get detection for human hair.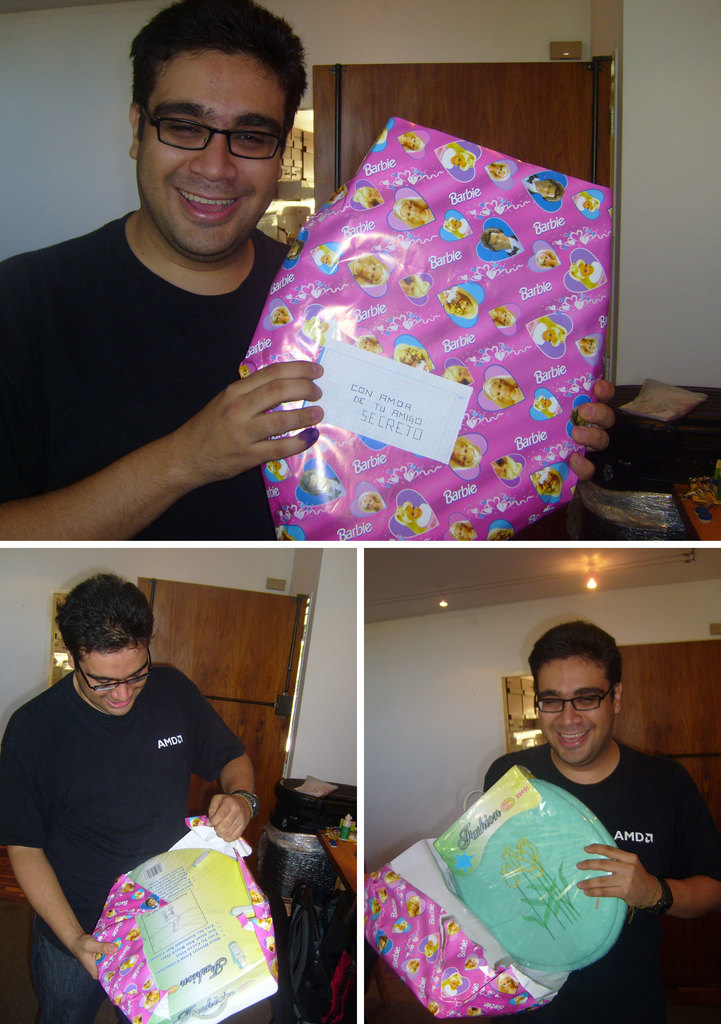
Detection: rect(567, 259, 600, 288).
